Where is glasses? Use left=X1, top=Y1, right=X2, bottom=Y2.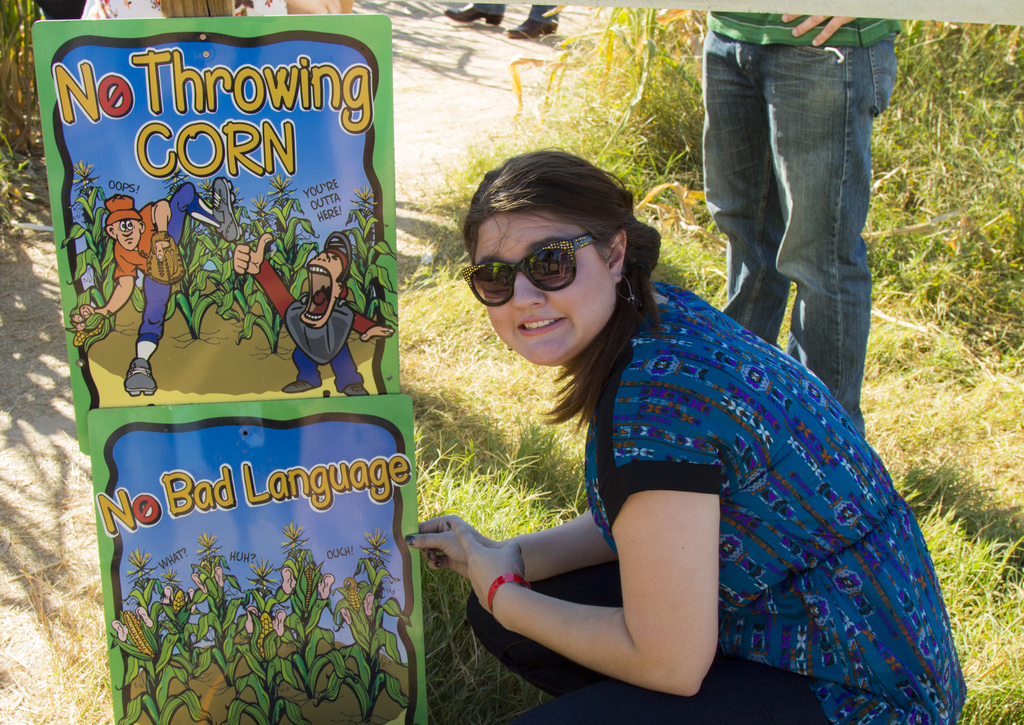
left=467, top=234, right=609, bottom=298.
